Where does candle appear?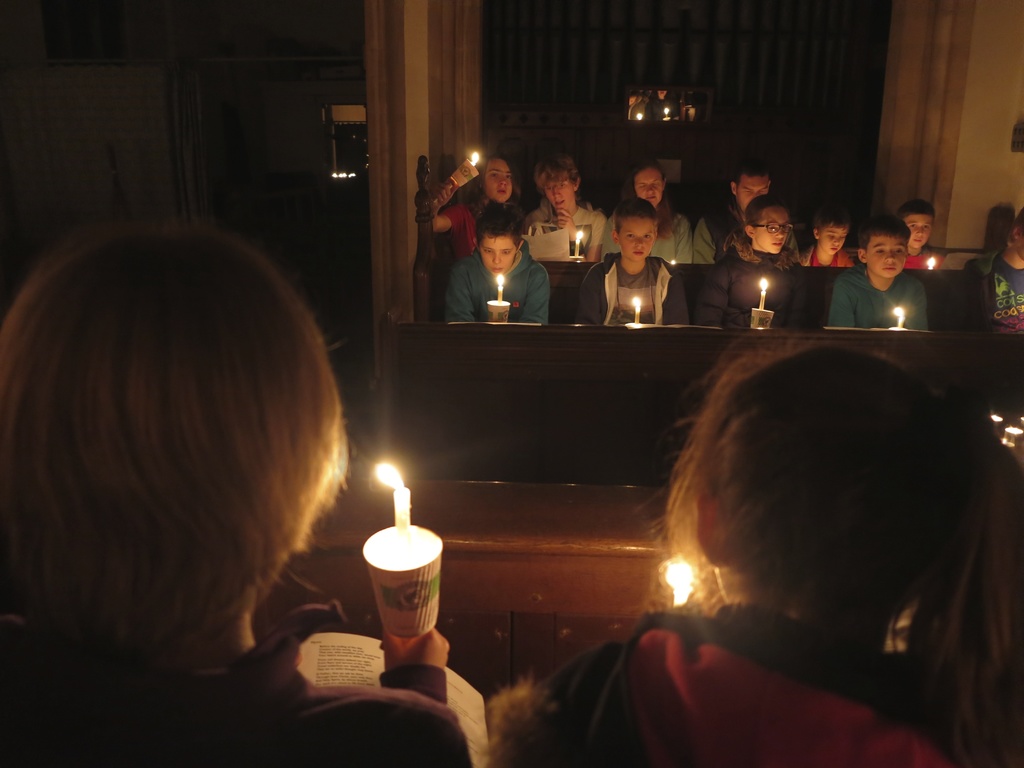
Appears at (x1=892, y1=307, x2=905, y2=327).
